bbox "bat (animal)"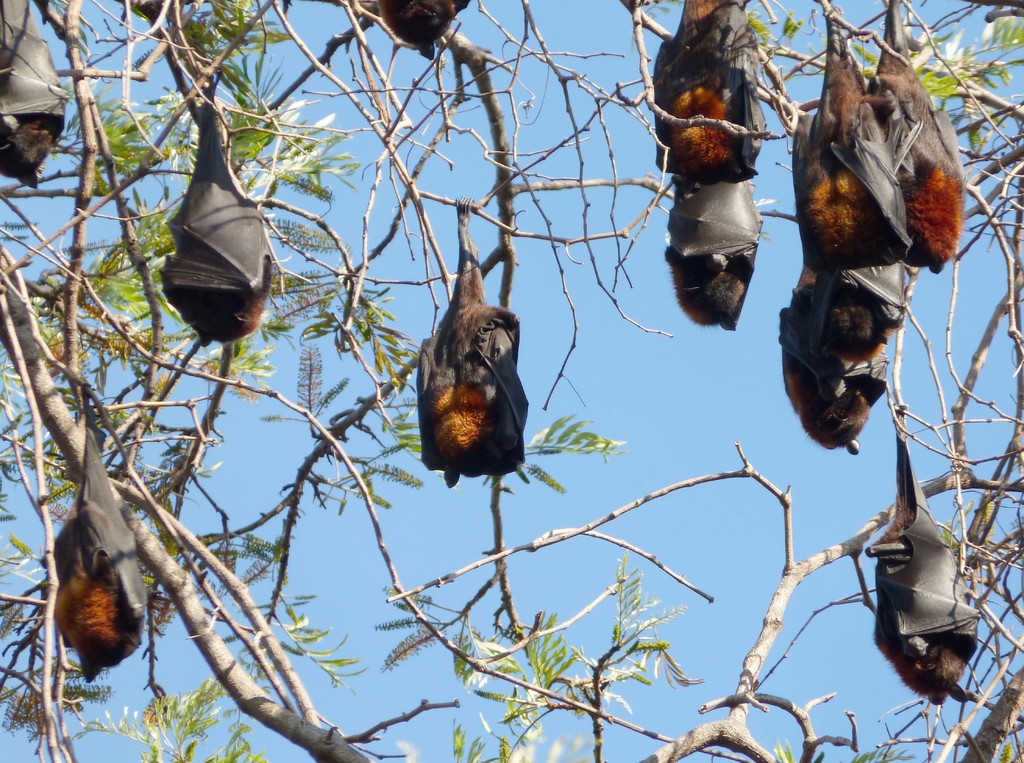
[157,60,275,352]
